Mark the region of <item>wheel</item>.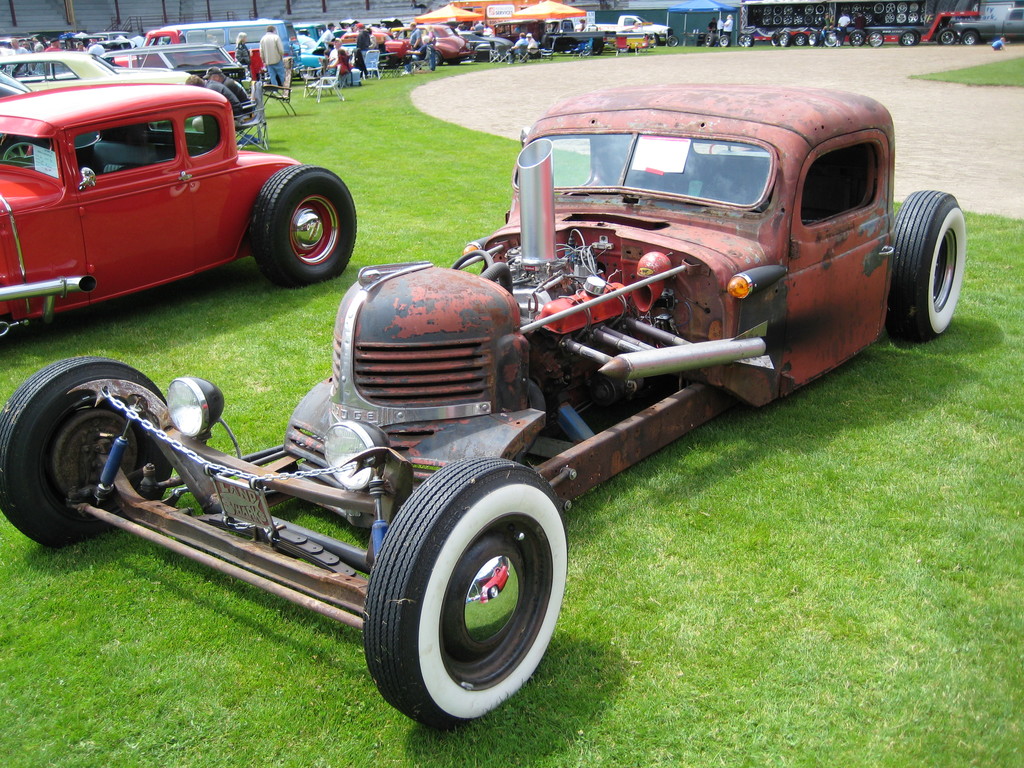
Region: left=0, top=358, right=180, bottom=548.
